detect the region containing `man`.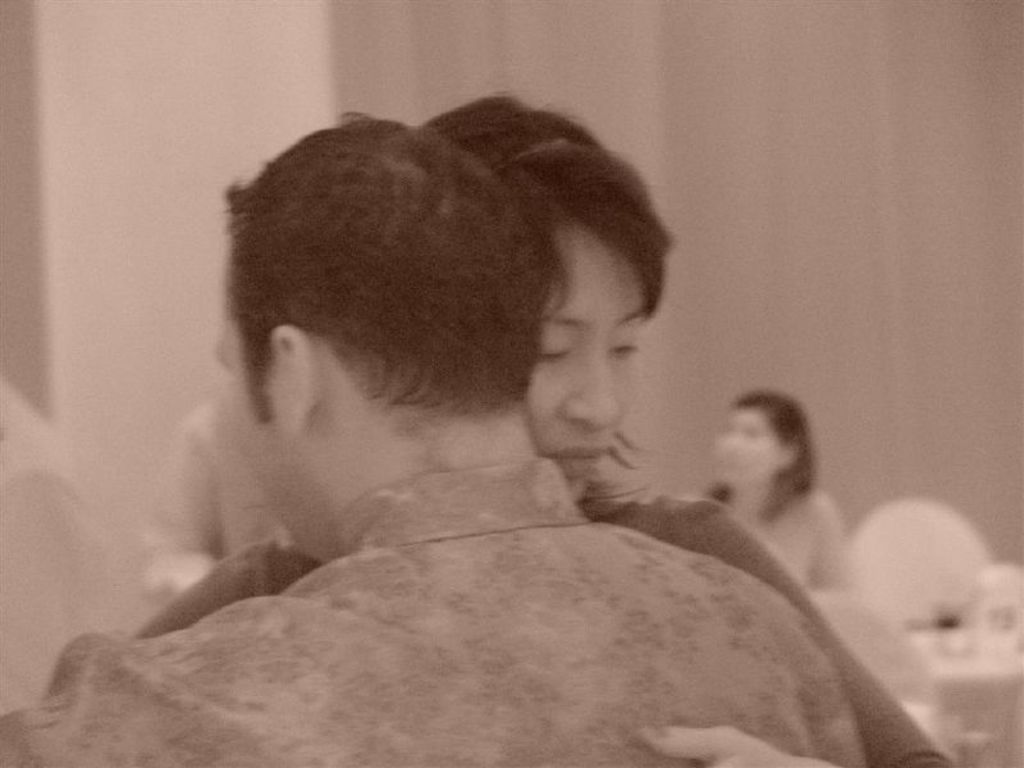
bbox=(0, 99, 867, 767).
